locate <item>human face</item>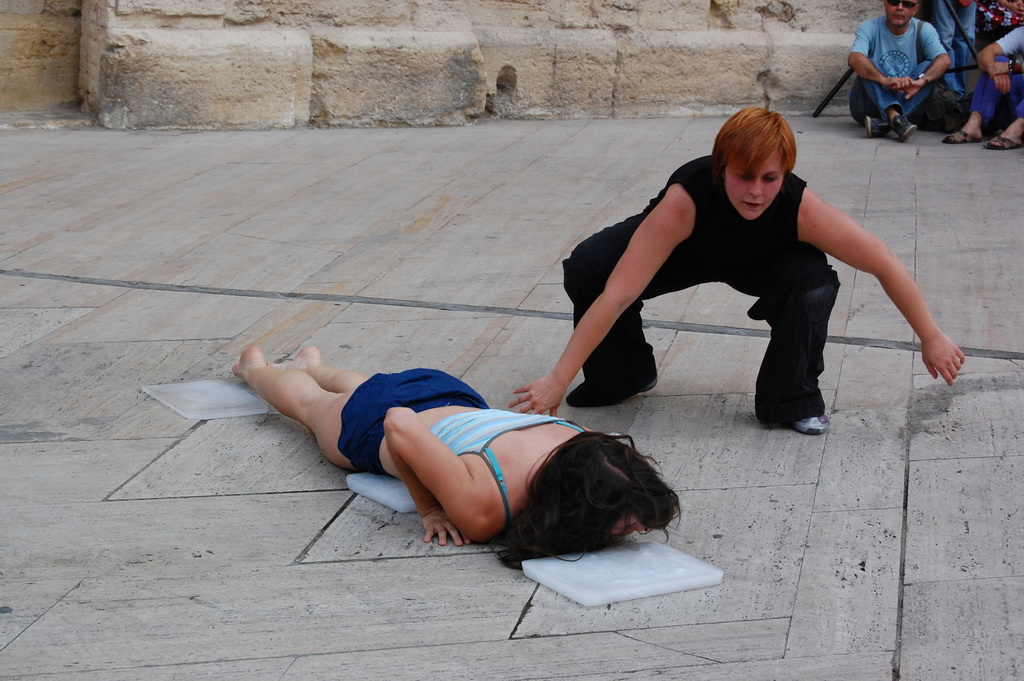
crop(723, 138, 785, 223)
